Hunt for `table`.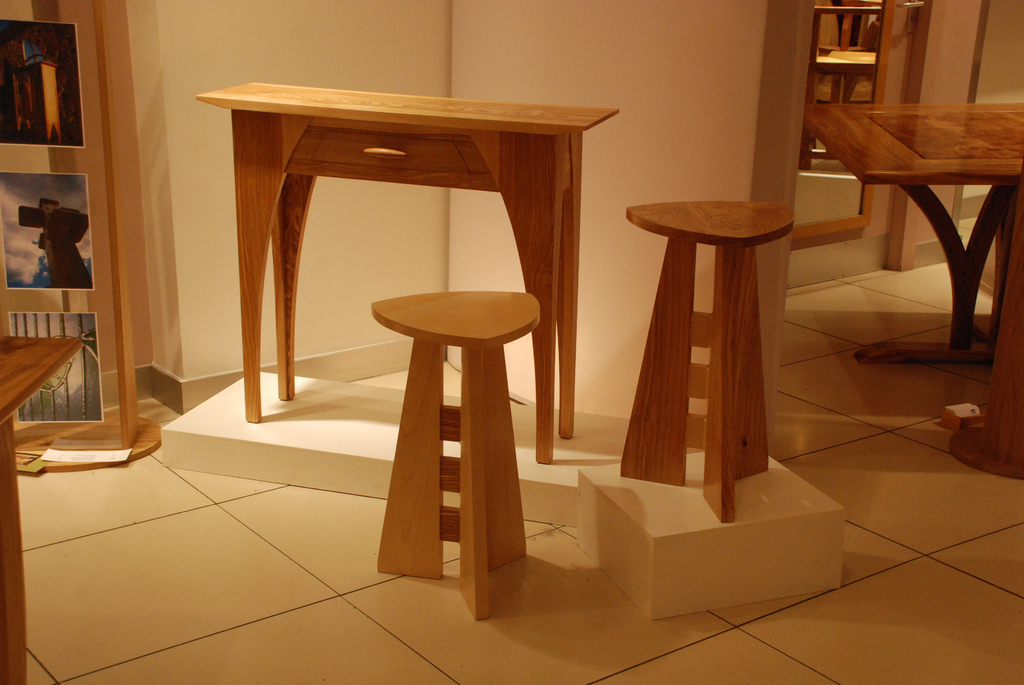
Hunted down at locate(621, 195, 797, 526).
